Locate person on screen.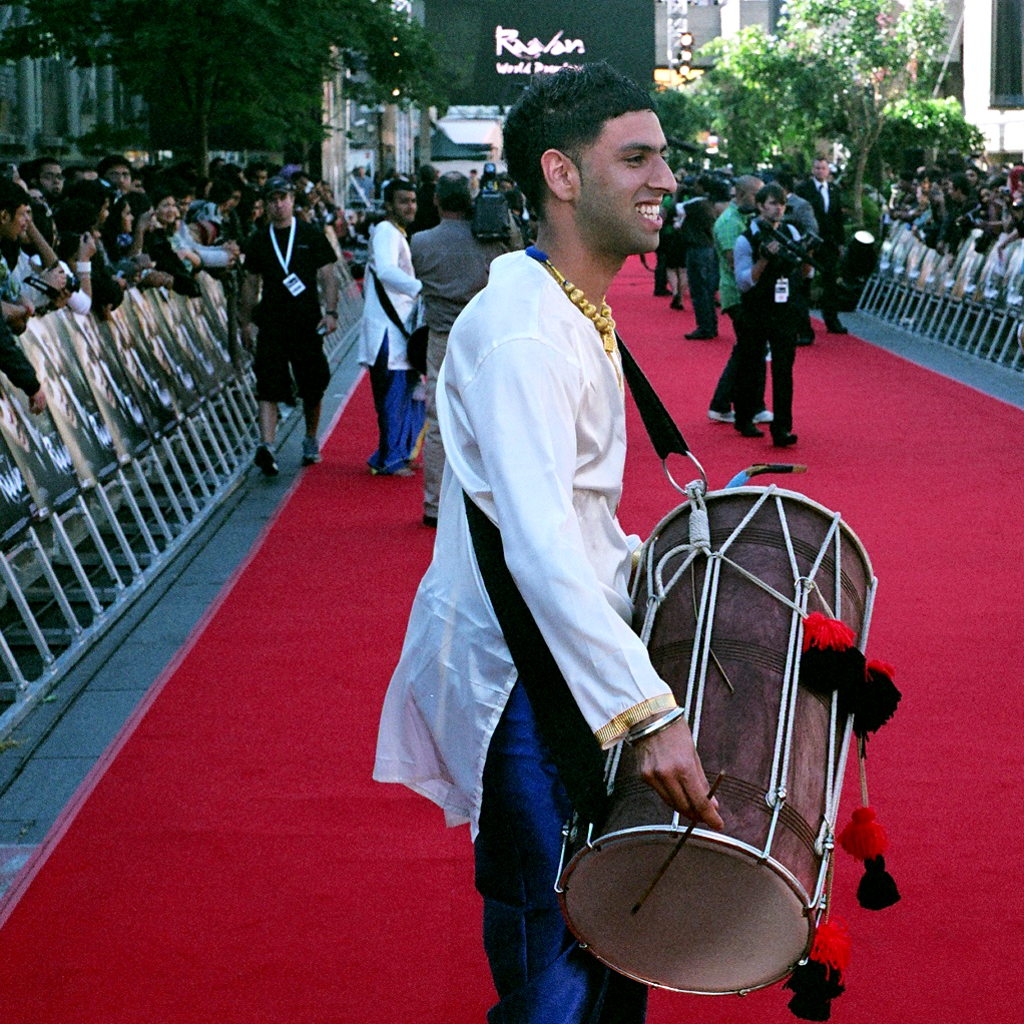
On screen at locate(792, 146, 845, 331).
